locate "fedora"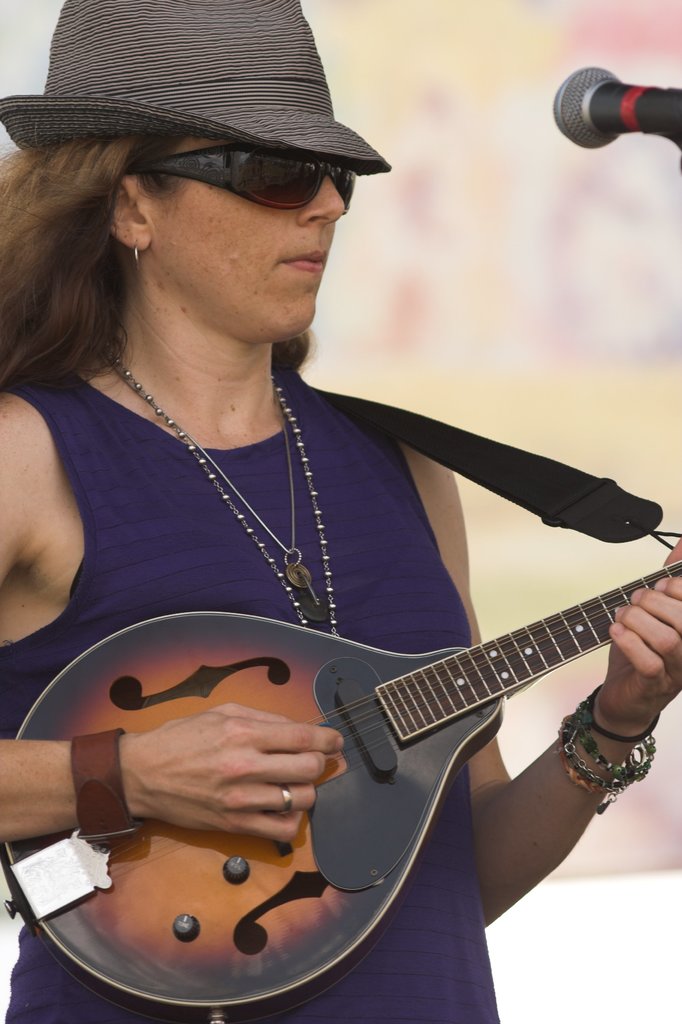
left=0, top=0, right=387, bottom=172
